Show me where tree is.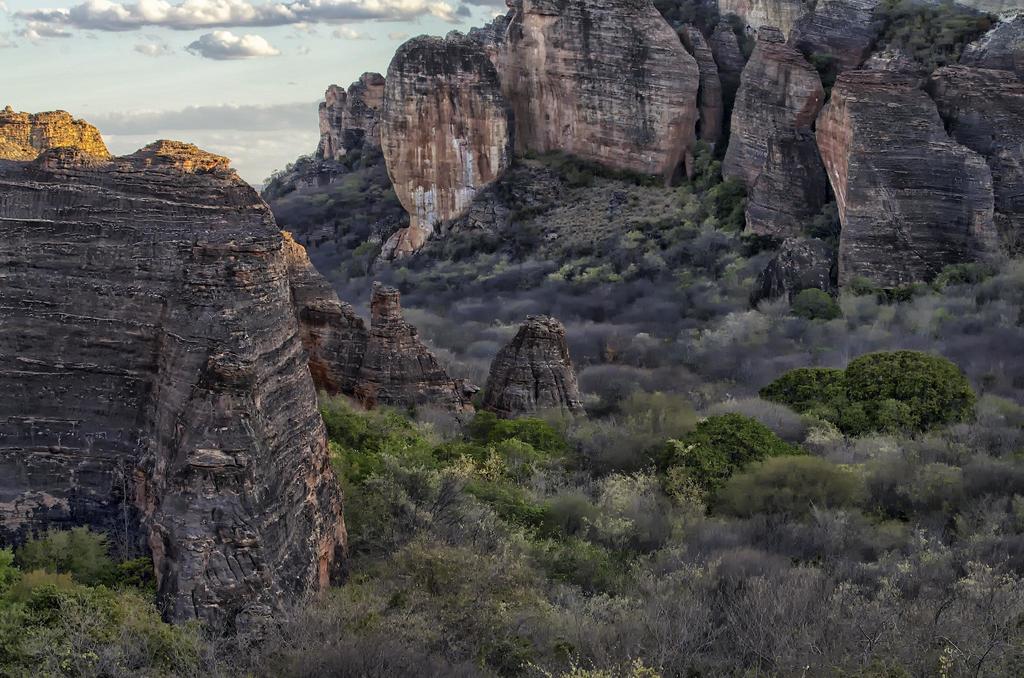
tree is at {"left": 788, "top": 285, "right": 834, "bottom": 325}.
